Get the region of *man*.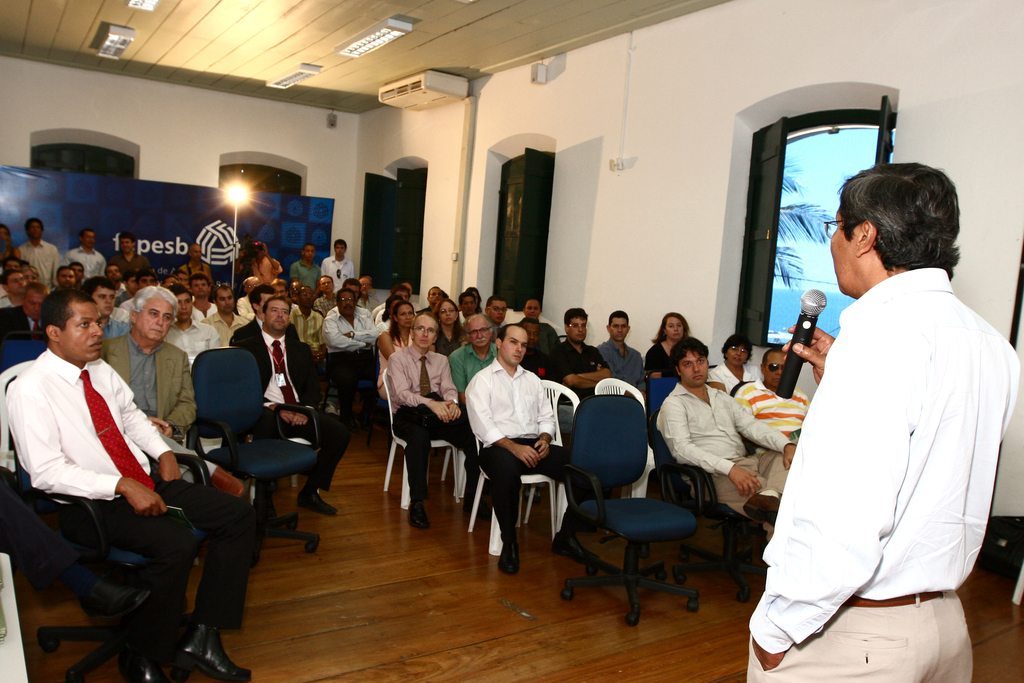
(left=321, top=236, right=362, bottom=283).
